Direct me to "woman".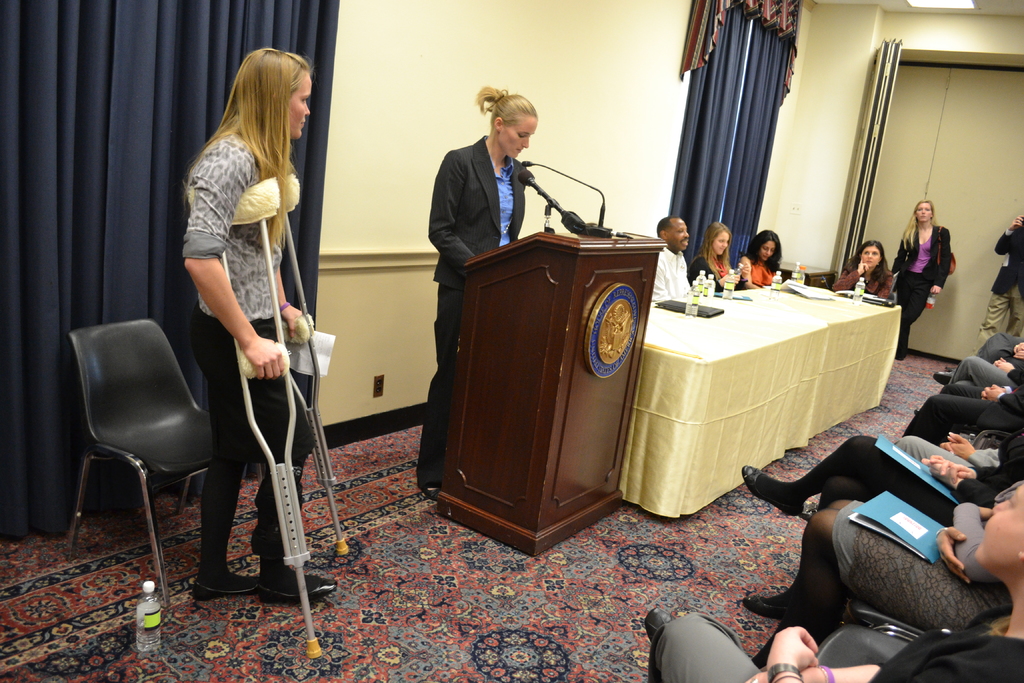
Direction: {"x1": 687, "y1": 222, "x2": 749, "y2": 292}.
